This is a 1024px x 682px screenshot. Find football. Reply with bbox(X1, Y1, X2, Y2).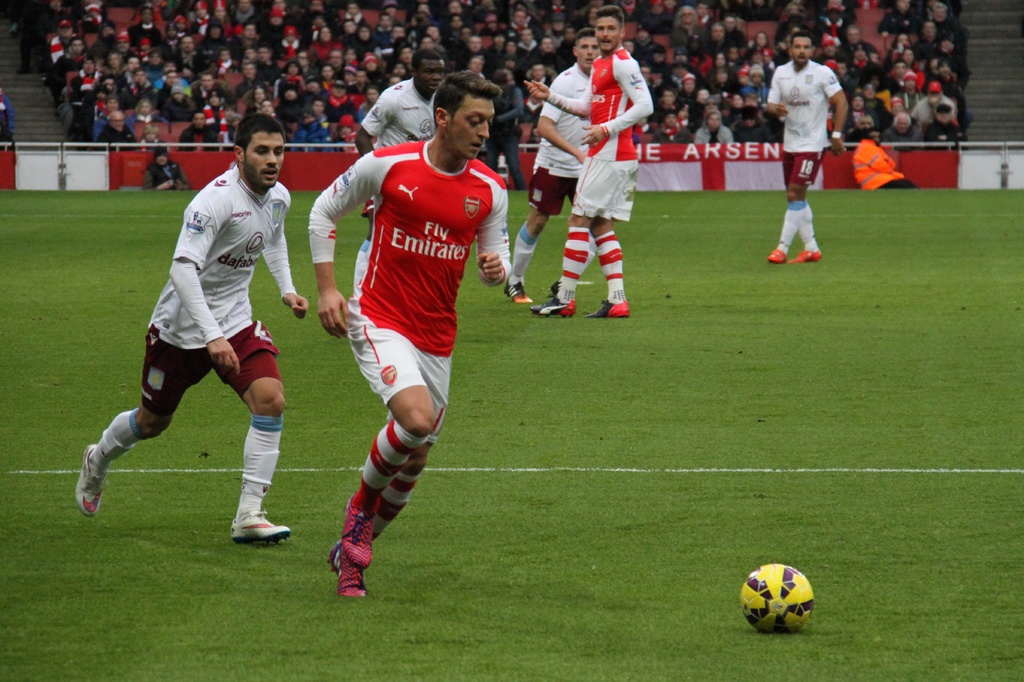
bbox(743, 555, 822, 631).
